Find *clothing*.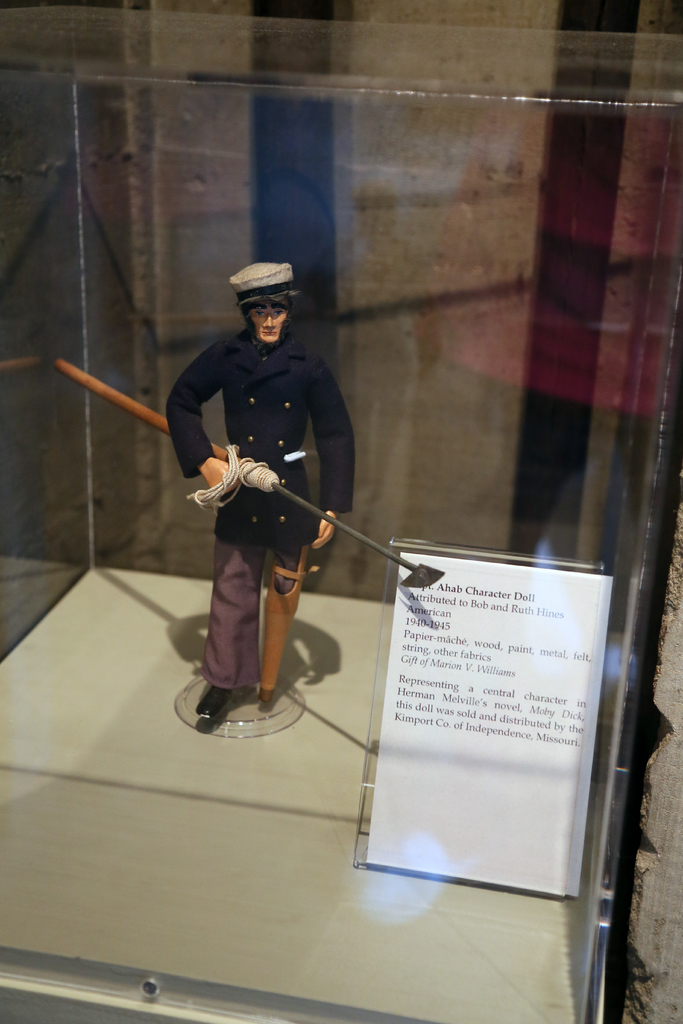
x1=167 y1=332 x2=358 y2=701.
